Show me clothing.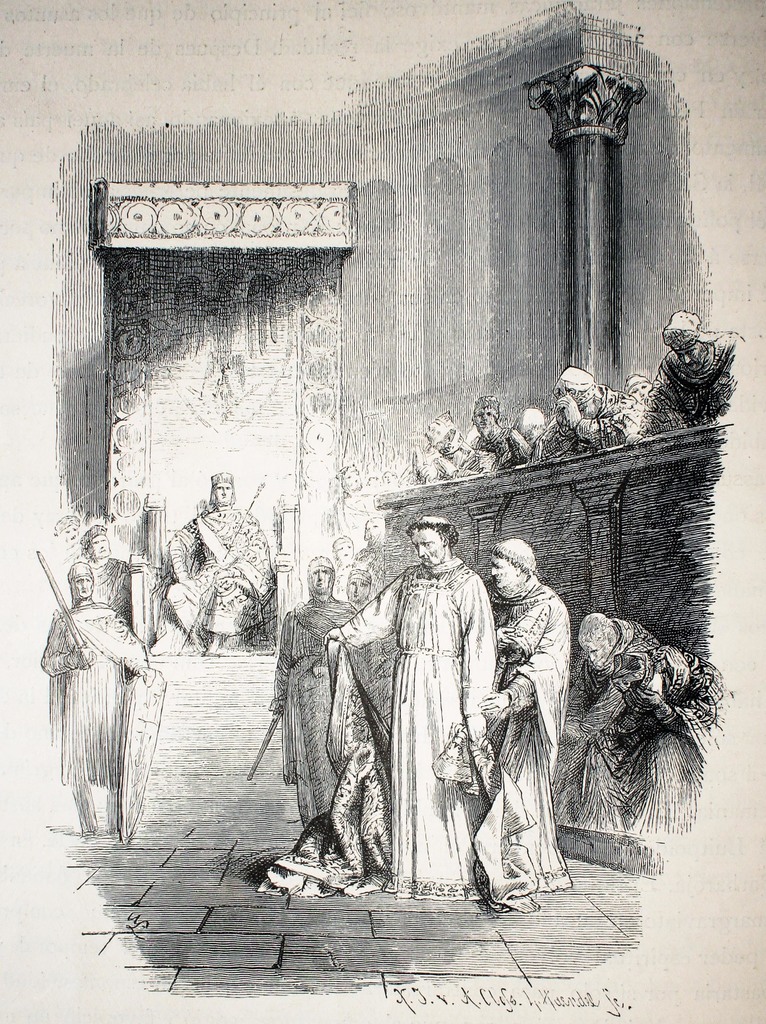
clothing is here: 468/422/530/470.
